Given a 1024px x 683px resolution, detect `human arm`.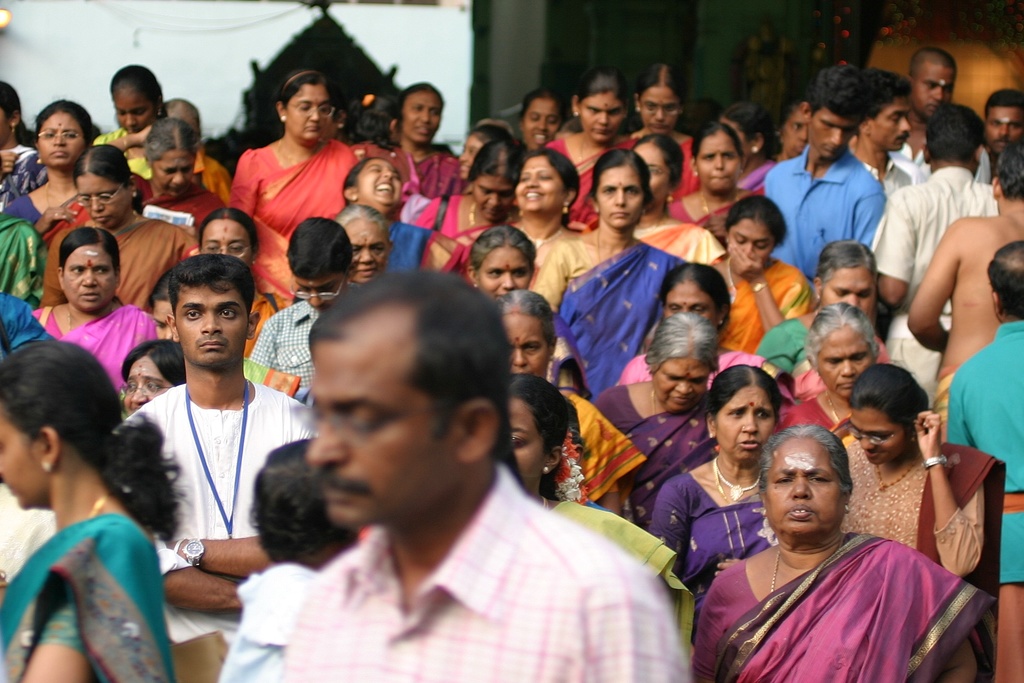
(left=536, top=236, right=586, bottom=315).
